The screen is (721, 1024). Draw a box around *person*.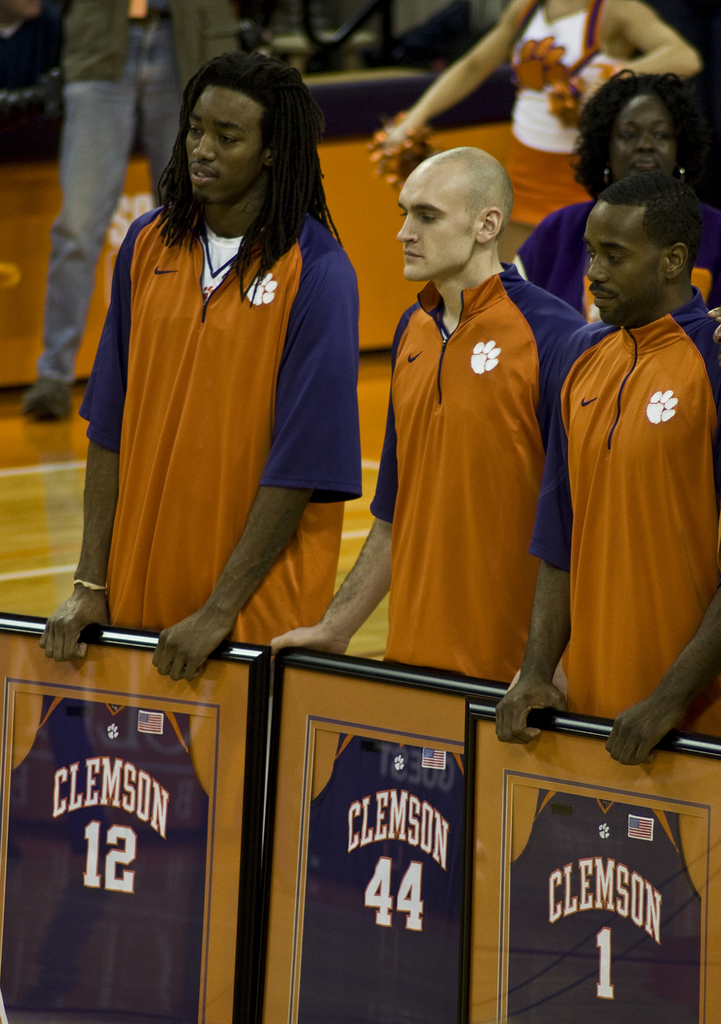
<box>22,0,241,417</box>.
